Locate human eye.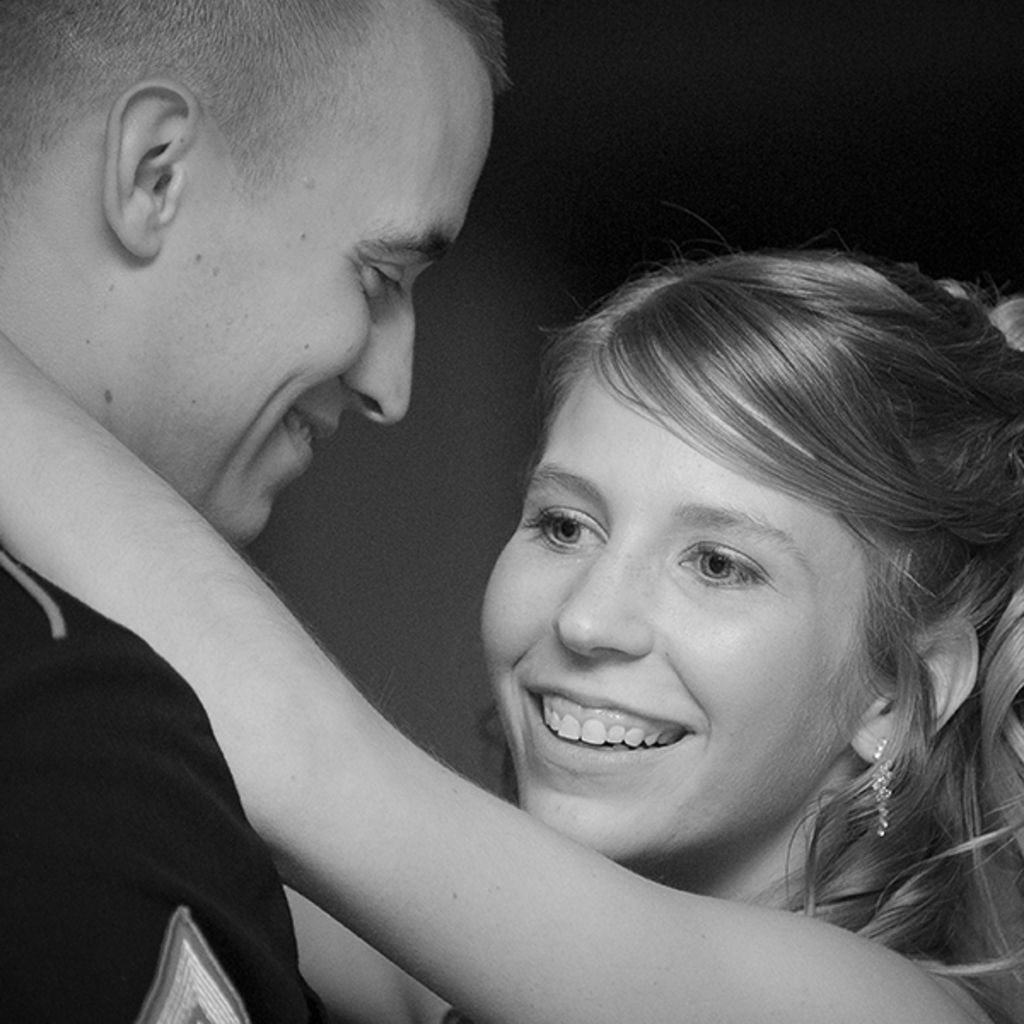
Bounding box: [x1=664, y1=527, x2=771, y2=611].
